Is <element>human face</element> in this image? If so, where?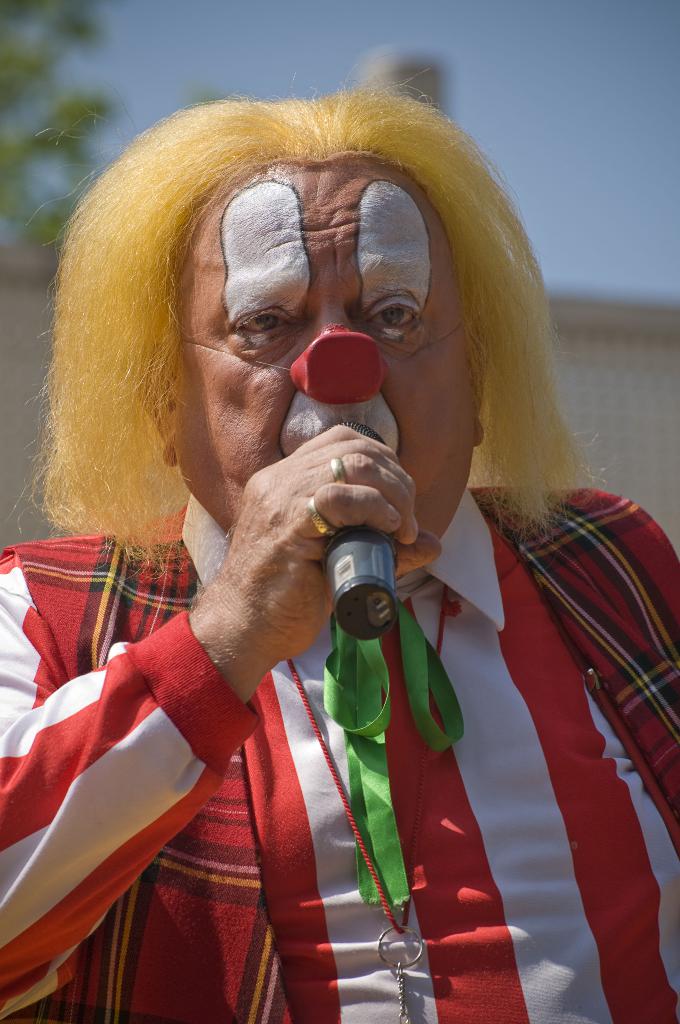
Yes, at left=159, top=166, right=488, bottom=568.
